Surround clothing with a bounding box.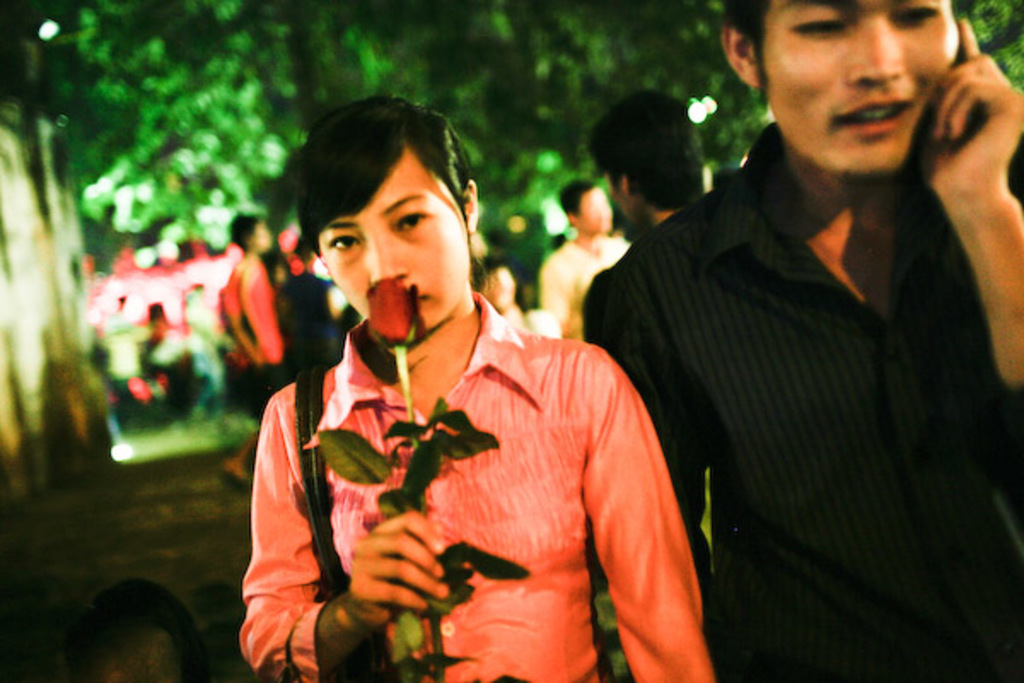
bbox=[253, 265, 666, 682].
